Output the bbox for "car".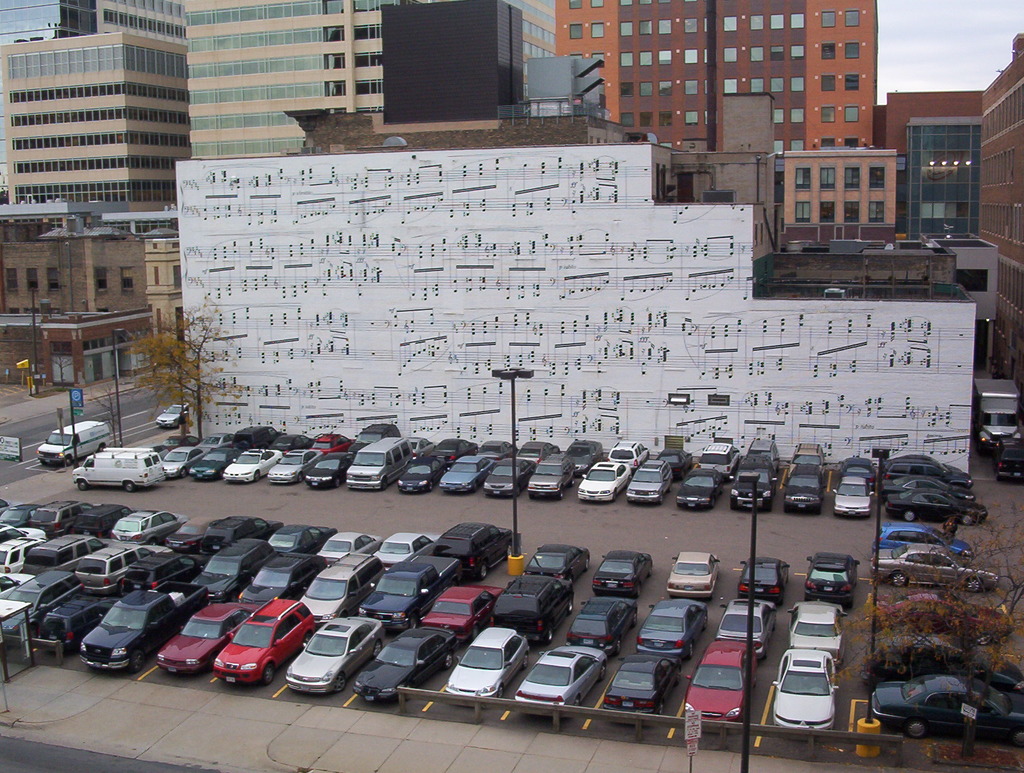
bbox=[748, 439, 781, 472].
